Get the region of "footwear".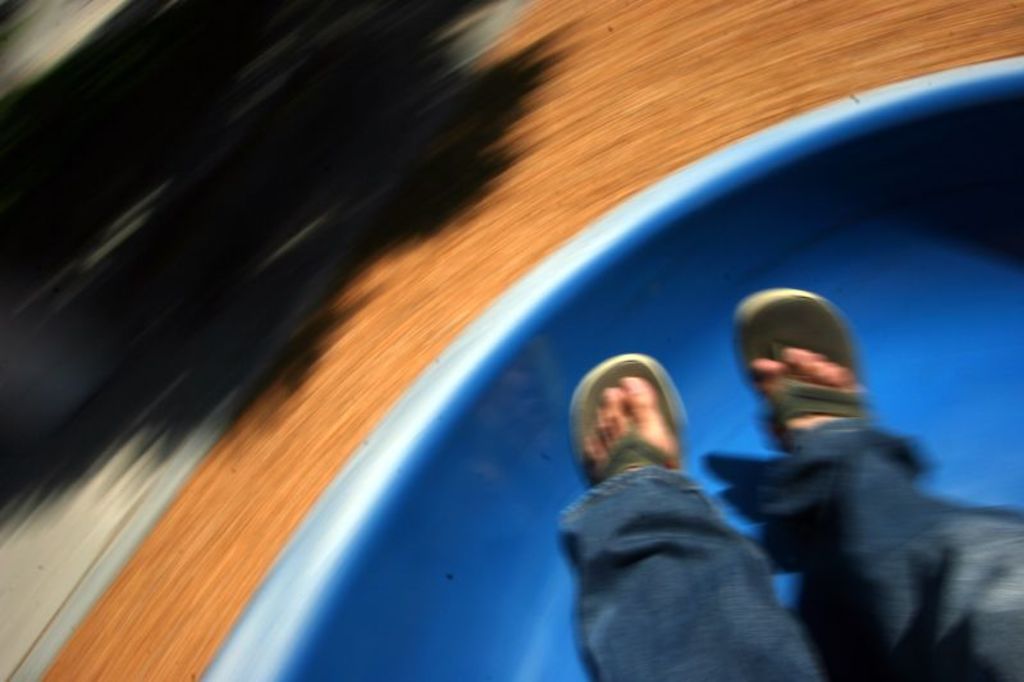
bbox(733, 283, 878, 441).
